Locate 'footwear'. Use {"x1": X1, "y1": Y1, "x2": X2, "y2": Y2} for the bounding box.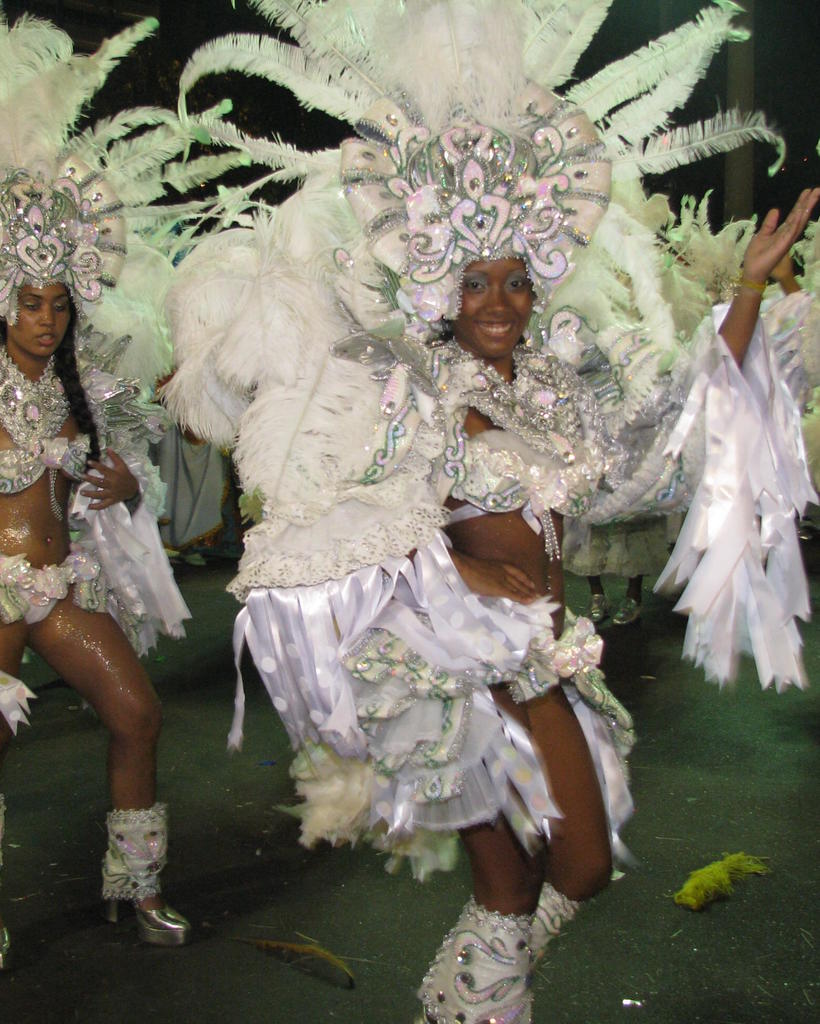
{"x1": 179, "y1": 550, "x2": 208, "y2": 568}.
